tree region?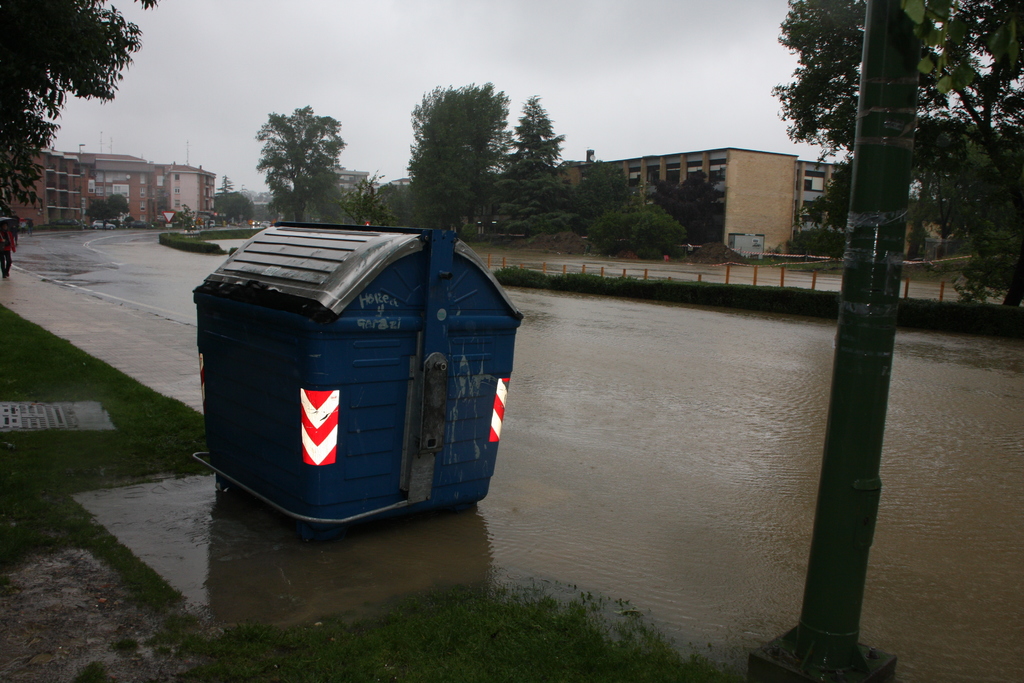
pyautogui.locateOnScreen(213, 188, 257, 226)
